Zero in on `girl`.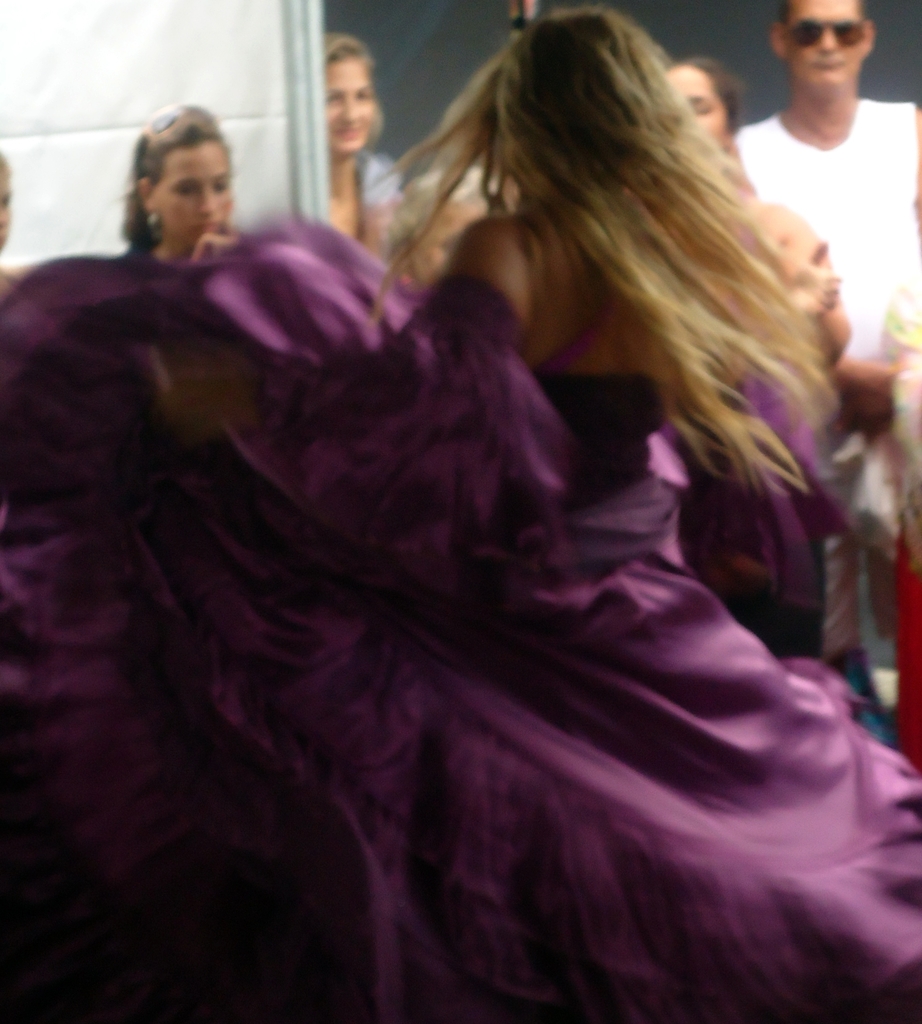
Zeroed in: detection(315, 24, 401, 259).
